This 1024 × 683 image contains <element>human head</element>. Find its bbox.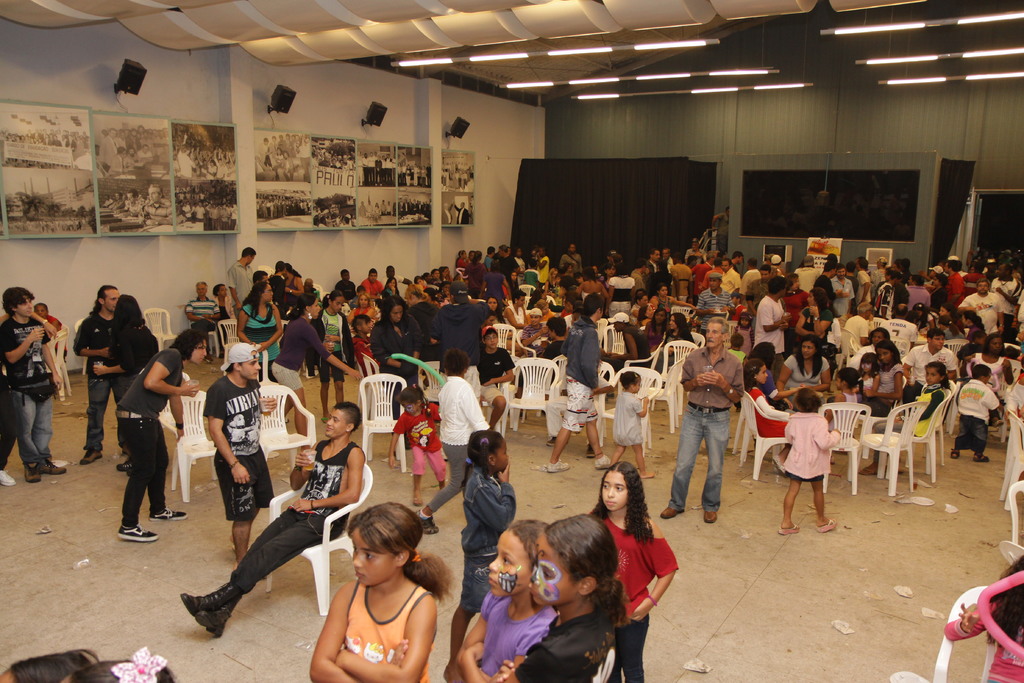
crop(727, 205, 731, 217).
